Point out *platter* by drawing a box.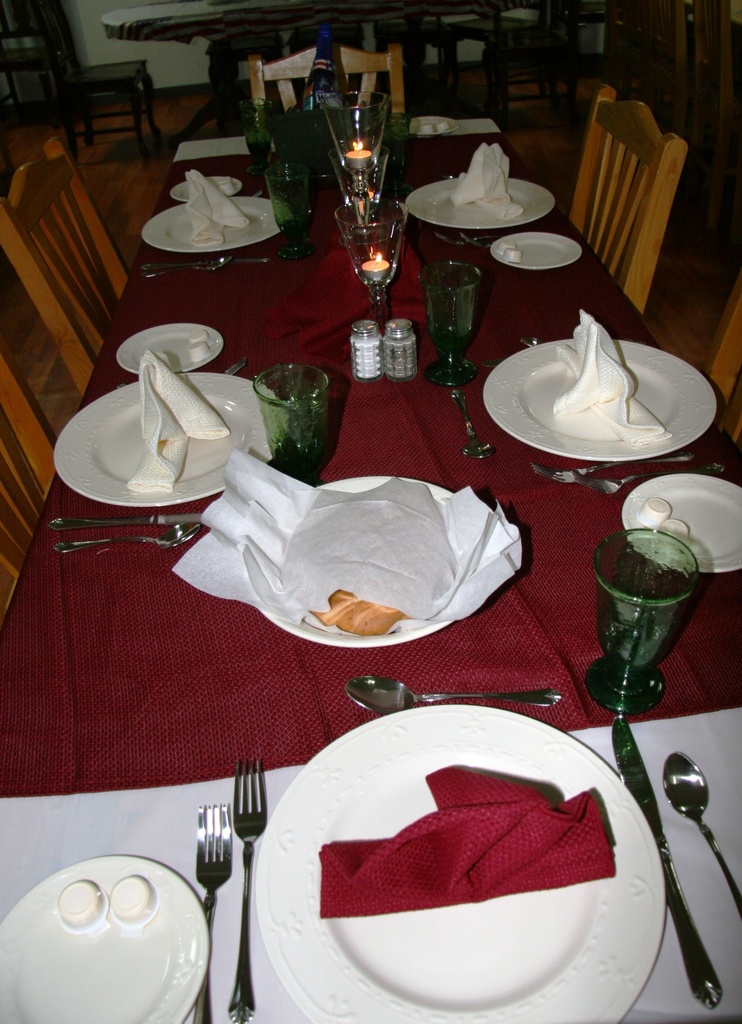
l=57, t=378, r=276, b=511.
